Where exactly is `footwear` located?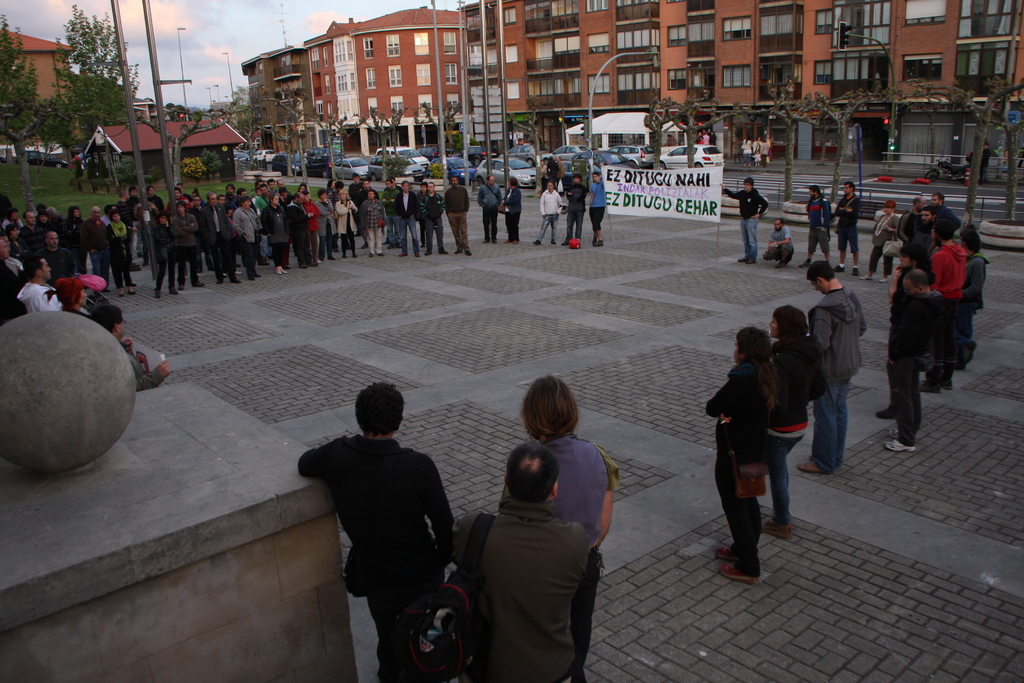
Its bounding box is l=797, t=463, r=829, b=474.
